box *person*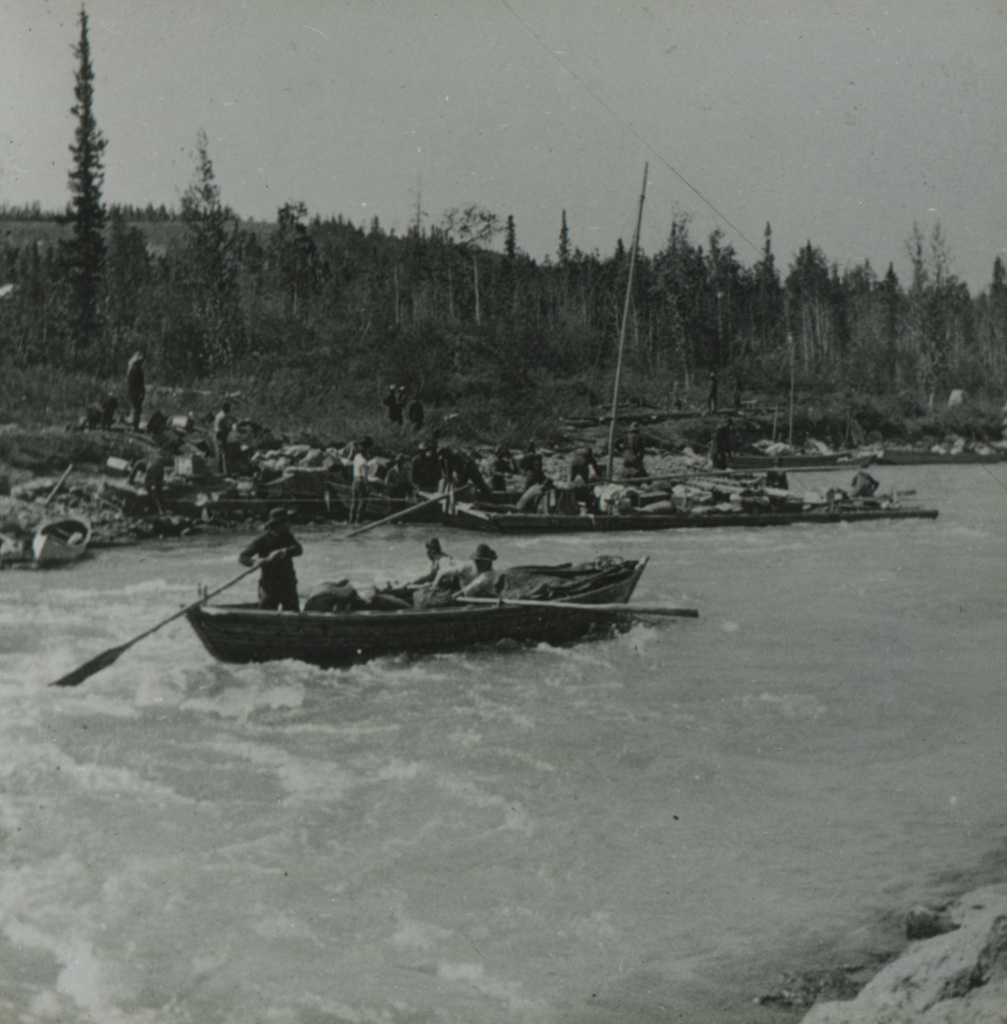
l=130, t=347, r=152, b=428
